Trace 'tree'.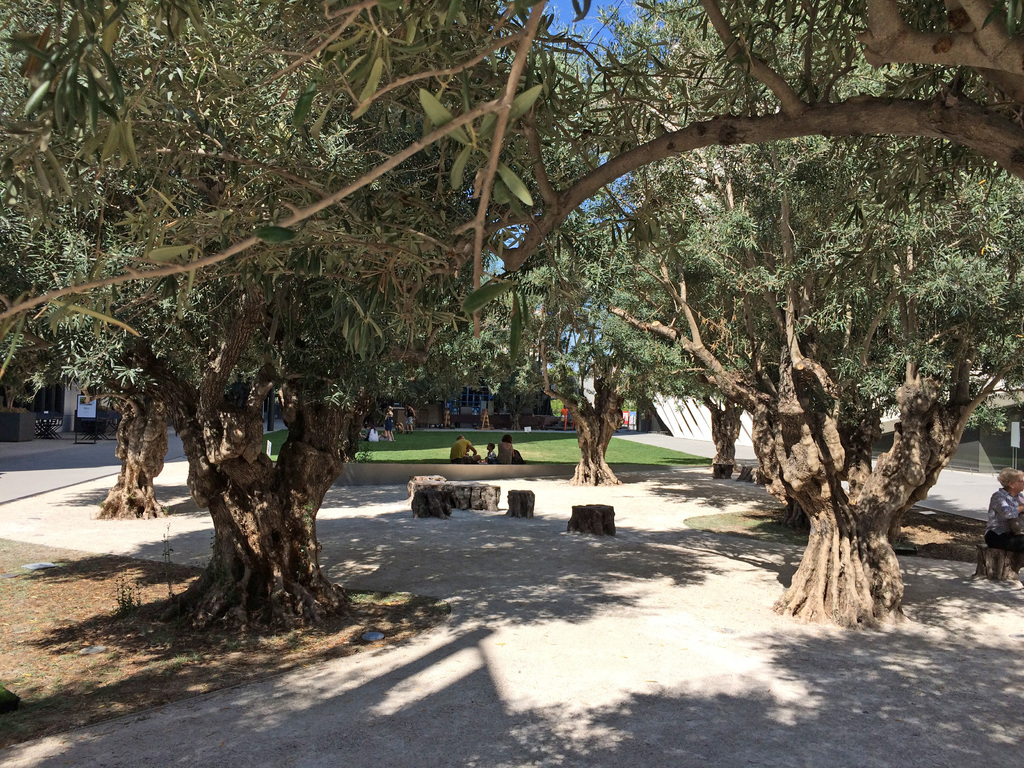
Traced to 0:0:1023:357.
